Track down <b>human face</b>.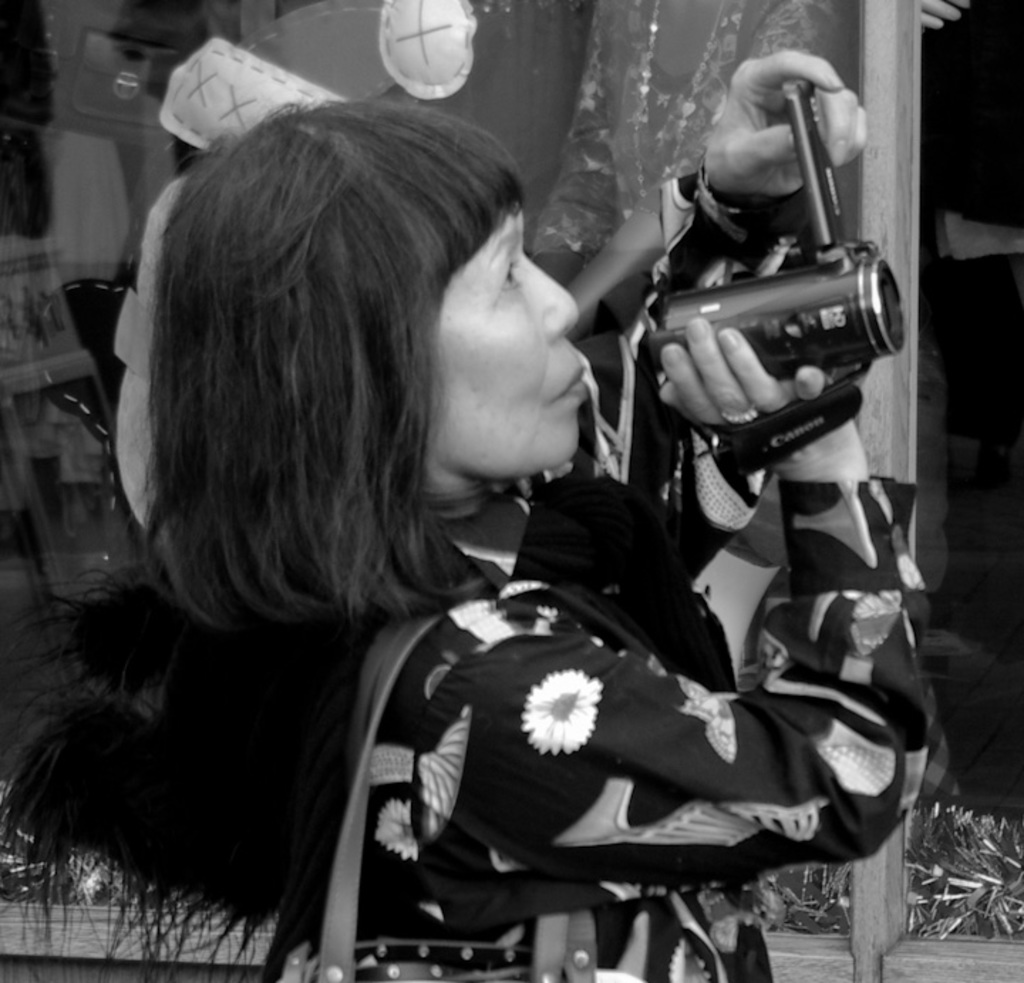
Tracked to [x1=418, y1=203, x2=592, y2=467].
